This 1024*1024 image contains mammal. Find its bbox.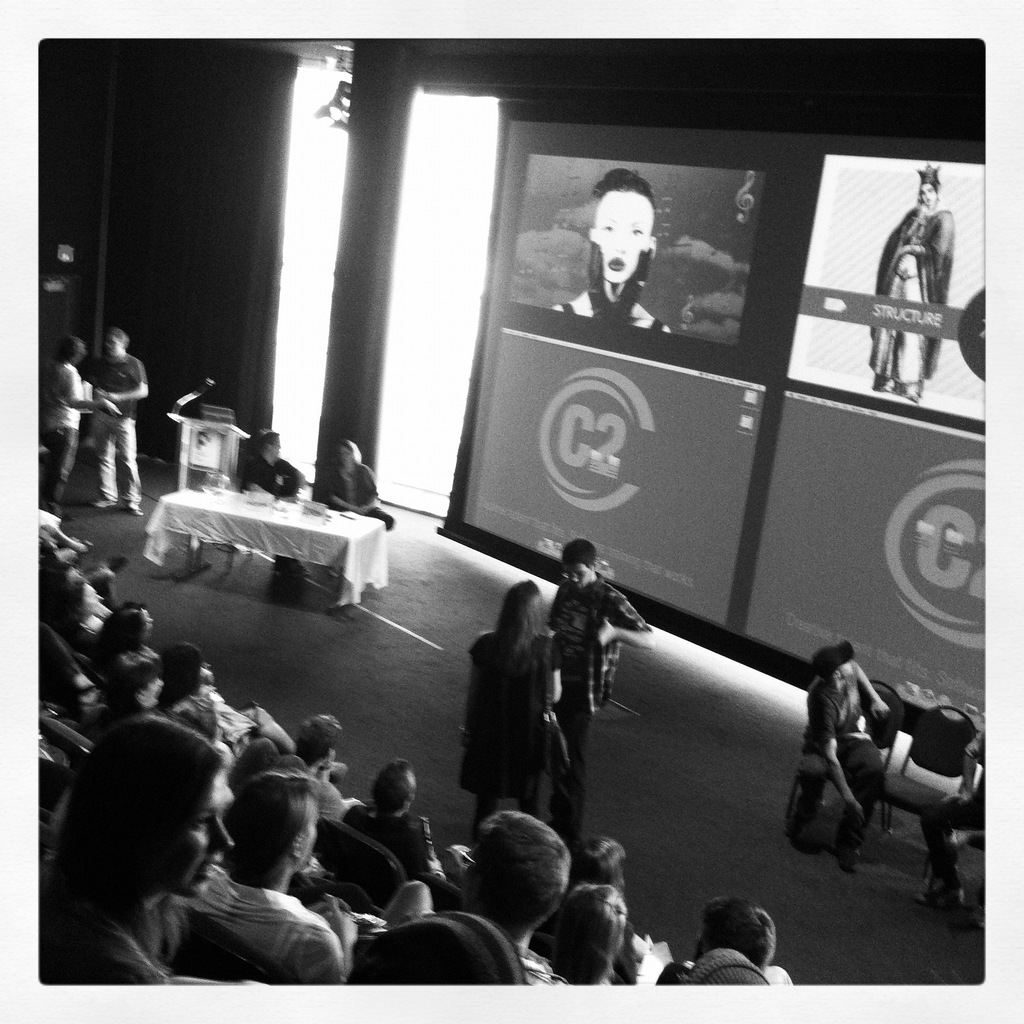
<bbox>256, 709, 361, 828</bbox>.
